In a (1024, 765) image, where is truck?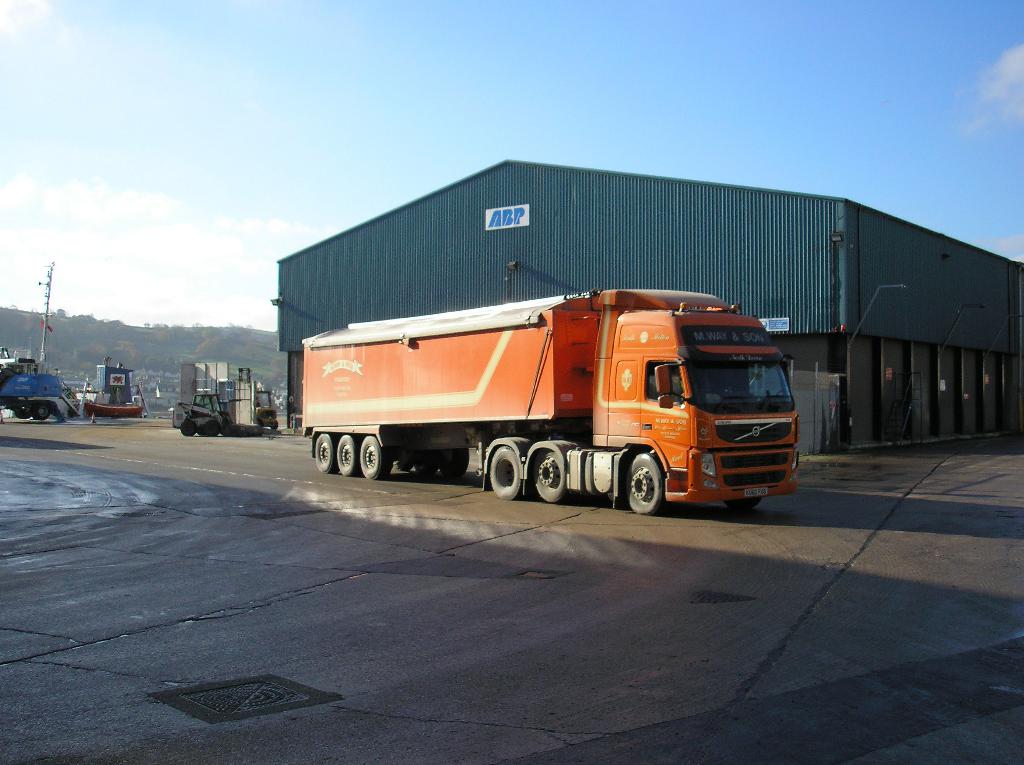
bbox=(293, 279, 813, 520).
